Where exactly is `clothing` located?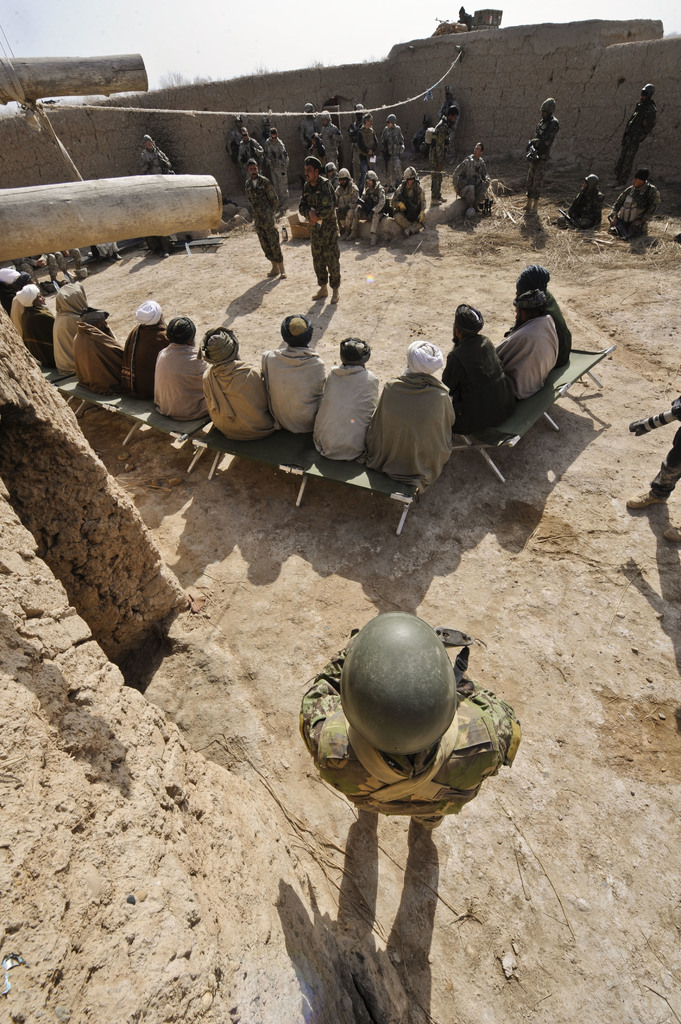
Its bounding box is [left=138, top=307, right=203, bottom=417].
